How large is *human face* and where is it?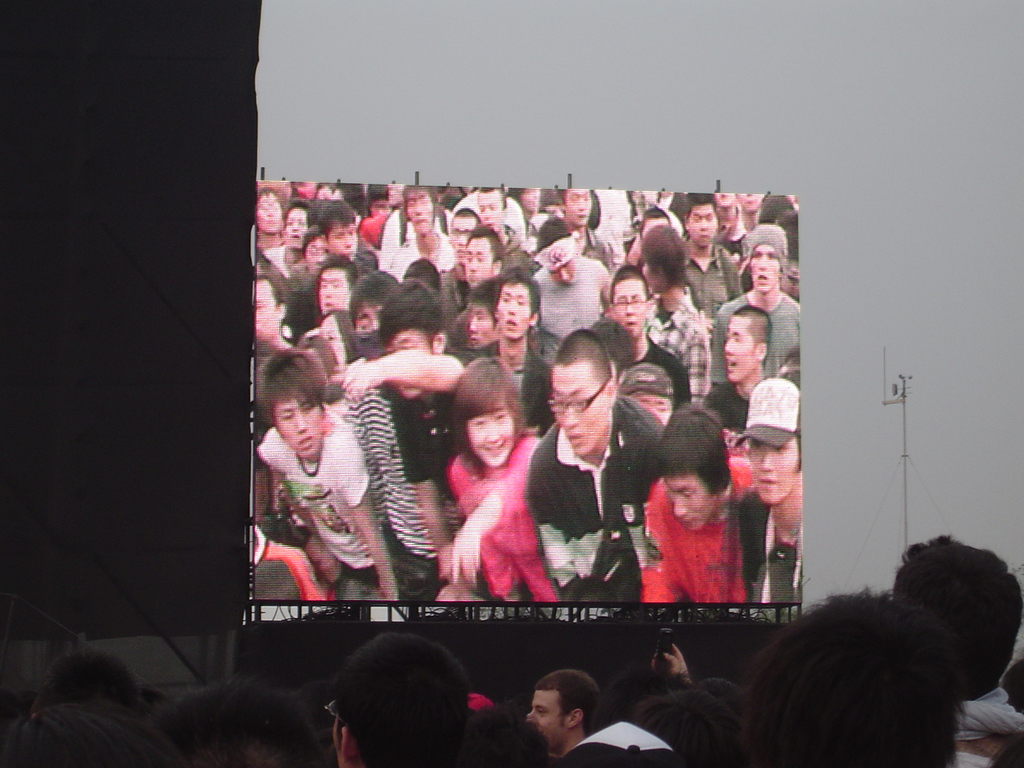
Bounding box: [269, 390, 319, 454].
